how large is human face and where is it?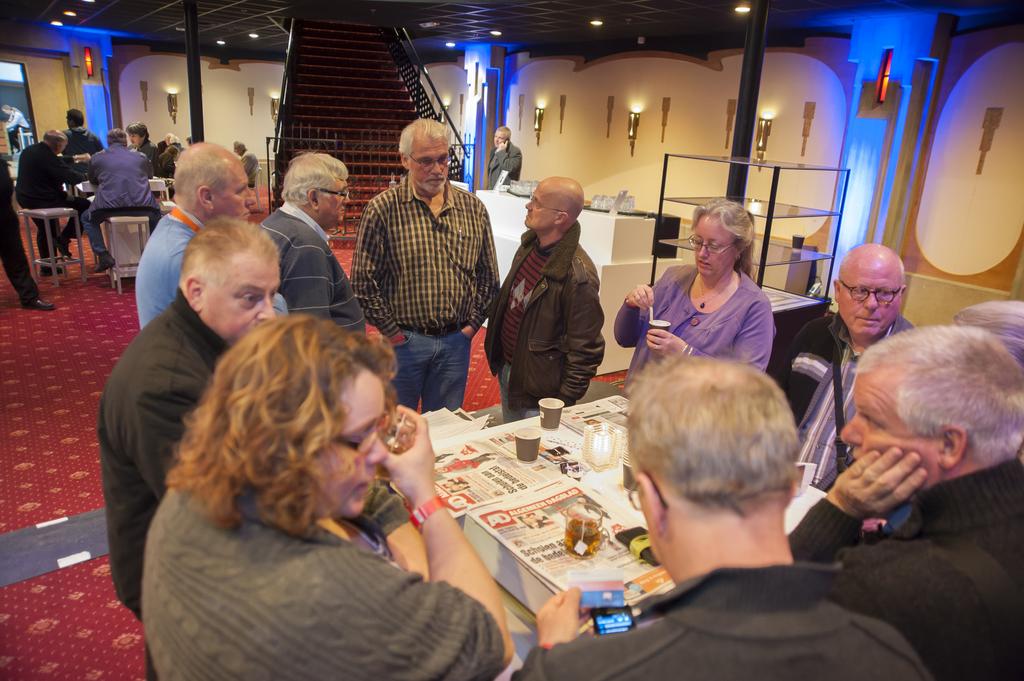
Bounding box: {"x1": 690, "y1": 210, "x2": 733, "y2": 276}.
